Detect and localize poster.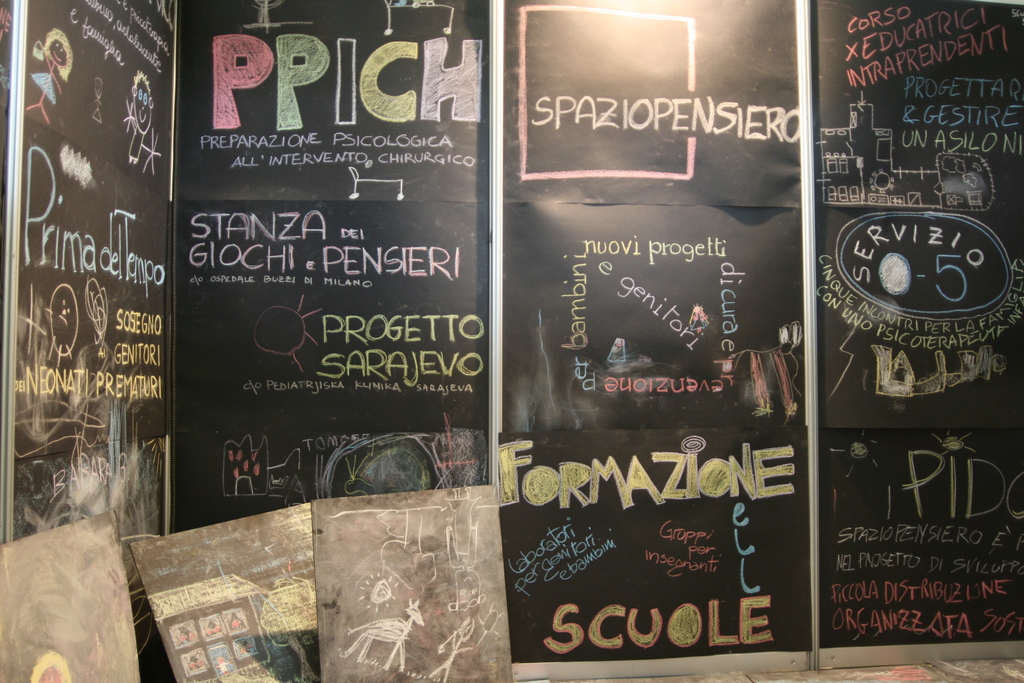
Localized at [left=170, top=434, right=490, bottom=531].
